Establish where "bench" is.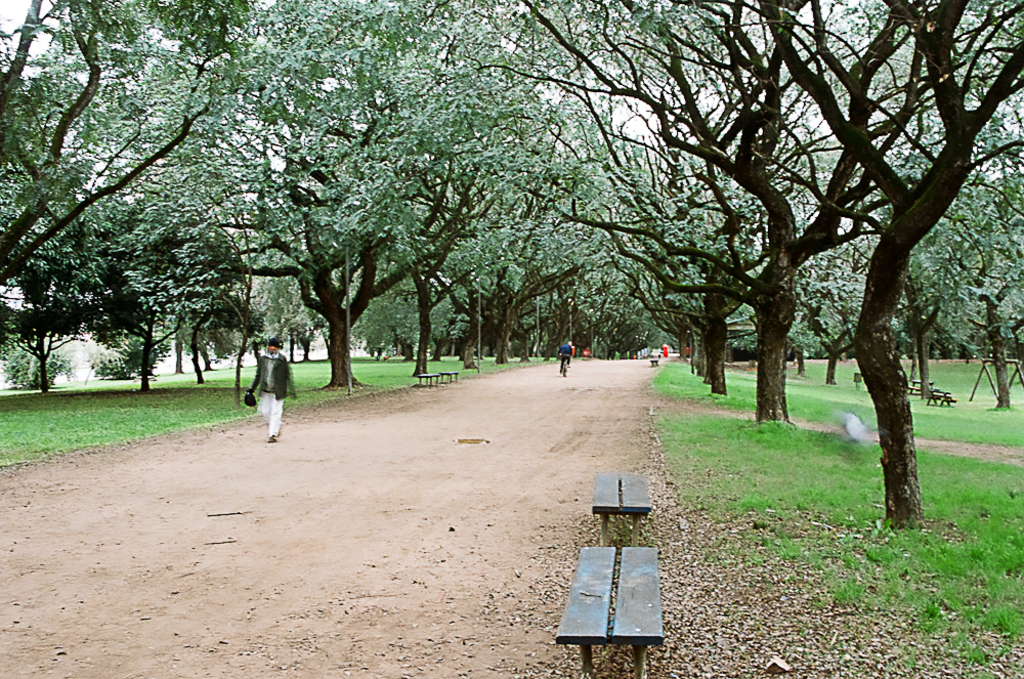
Established at 583,474,649,542.
